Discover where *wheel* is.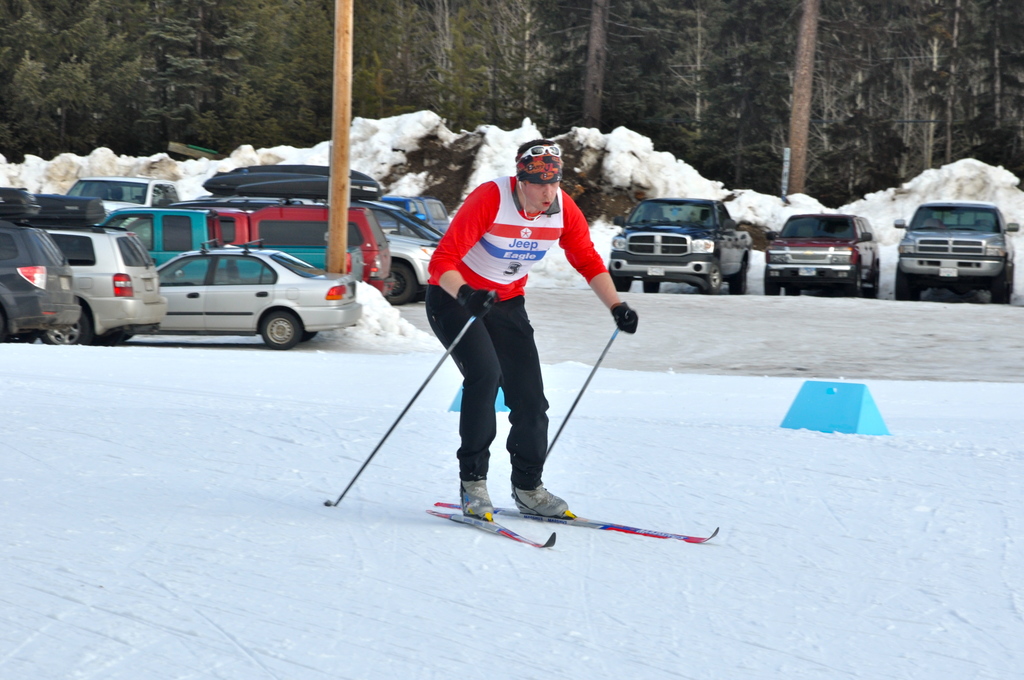
Discovered at select_region(765, 270, 775, 296).
